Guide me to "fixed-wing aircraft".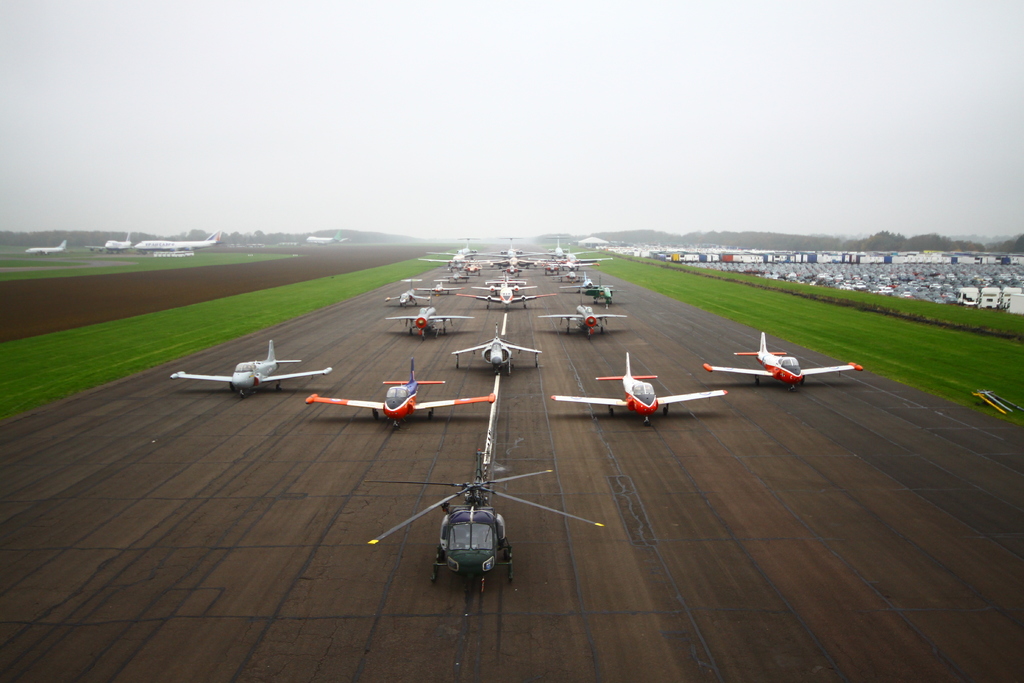
Guidance: BBox(383, 274, 429, 305).
